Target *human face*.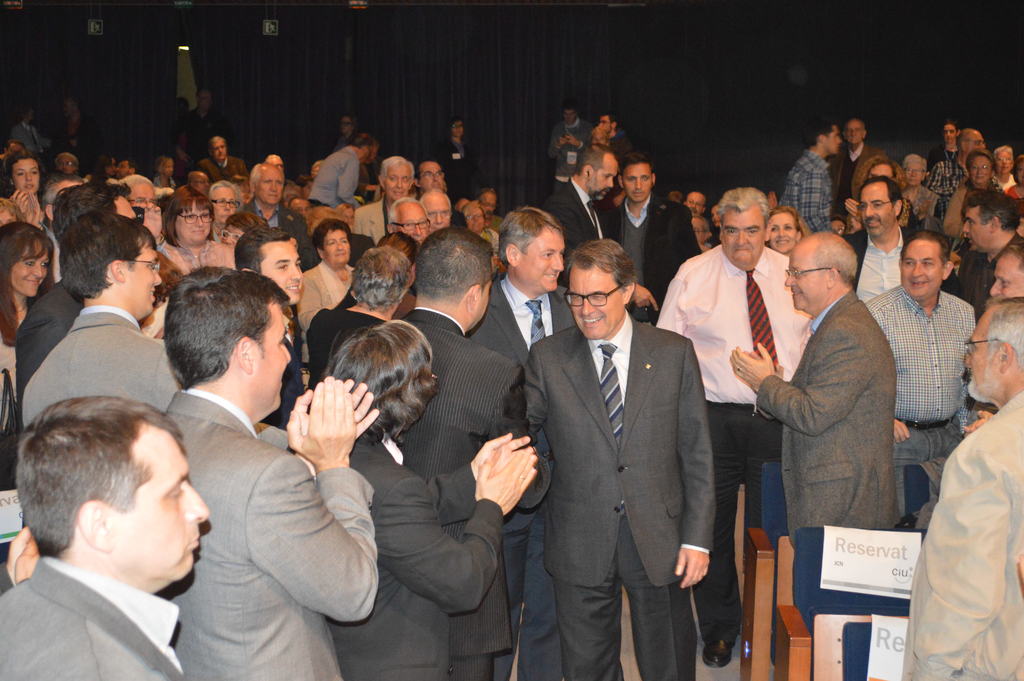
Target region: (x1=487, y1=192, x2=493, y2=215).
